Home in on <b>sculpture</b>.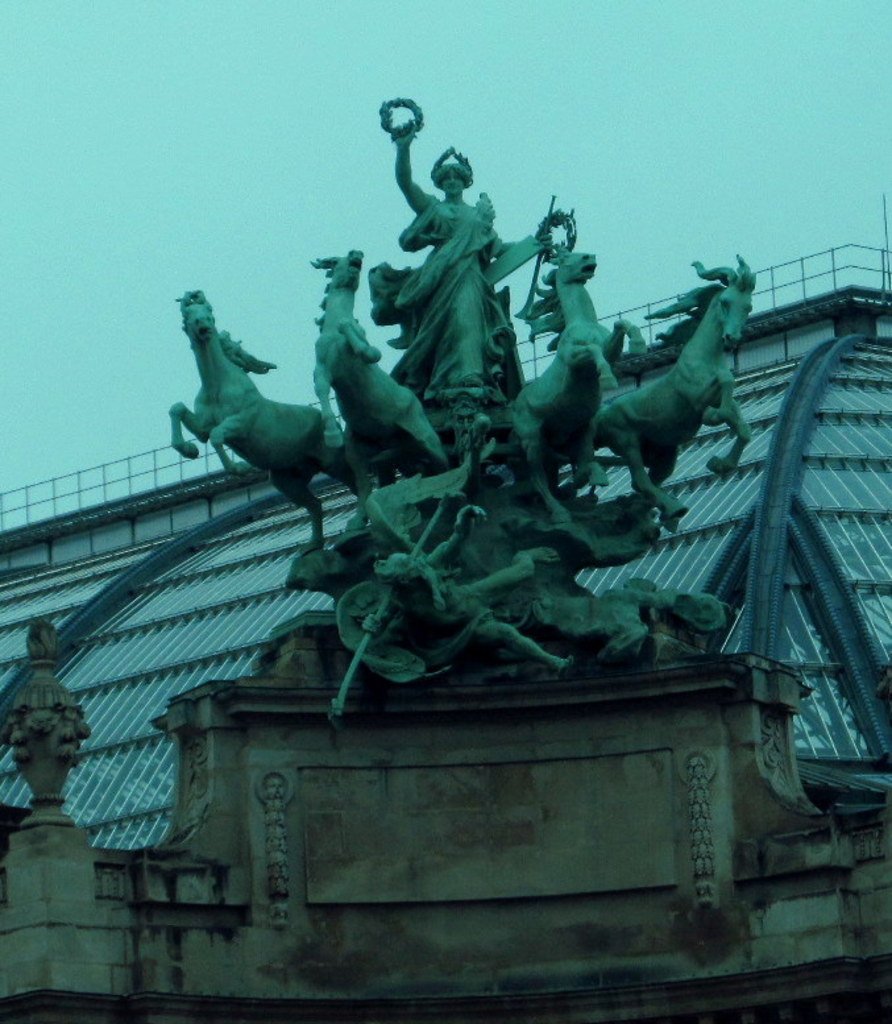
Homed in at bbox=(597, 256, 759, 535).
